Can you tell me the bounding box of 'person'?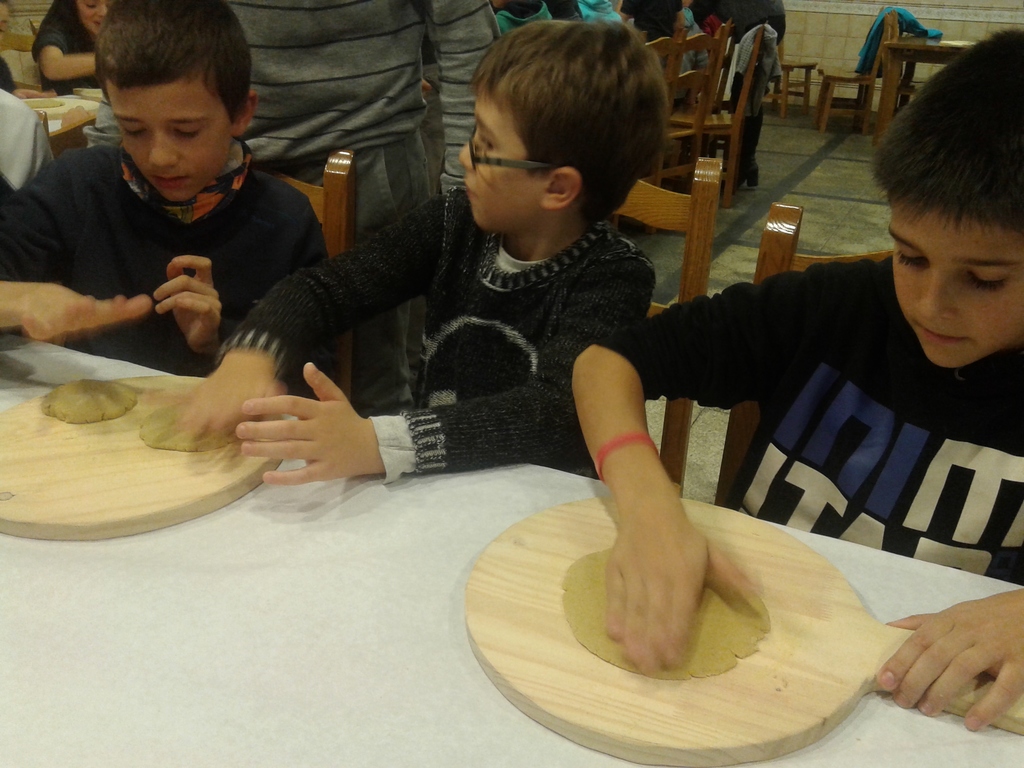
(left=691, top=0, right=786, bottom=191).
